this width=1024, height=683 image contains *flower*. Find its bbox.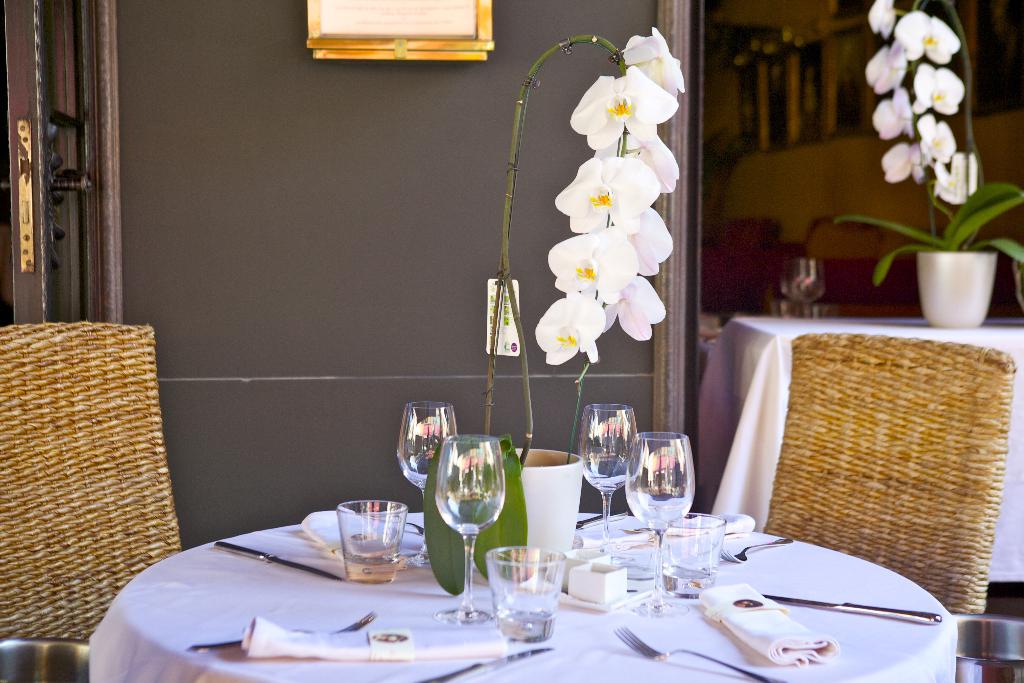
[left=860, top=38, right=909, bottom=99].
